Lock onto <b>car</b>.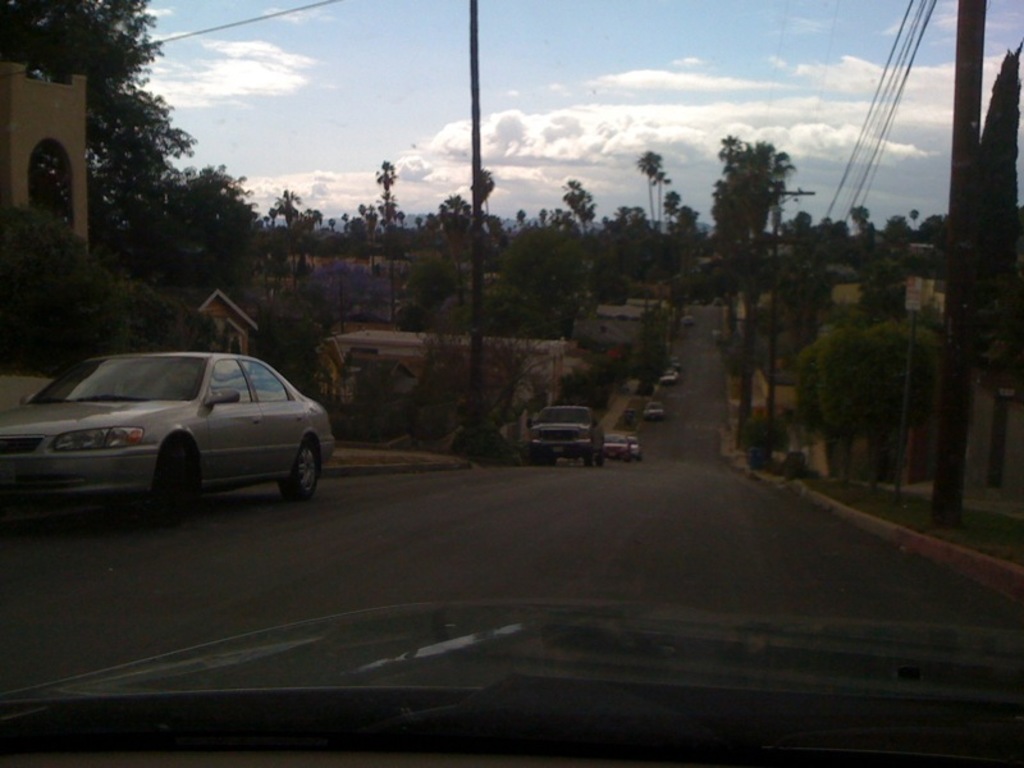
Locked: <region>645, 401, 663, 421</region>.
